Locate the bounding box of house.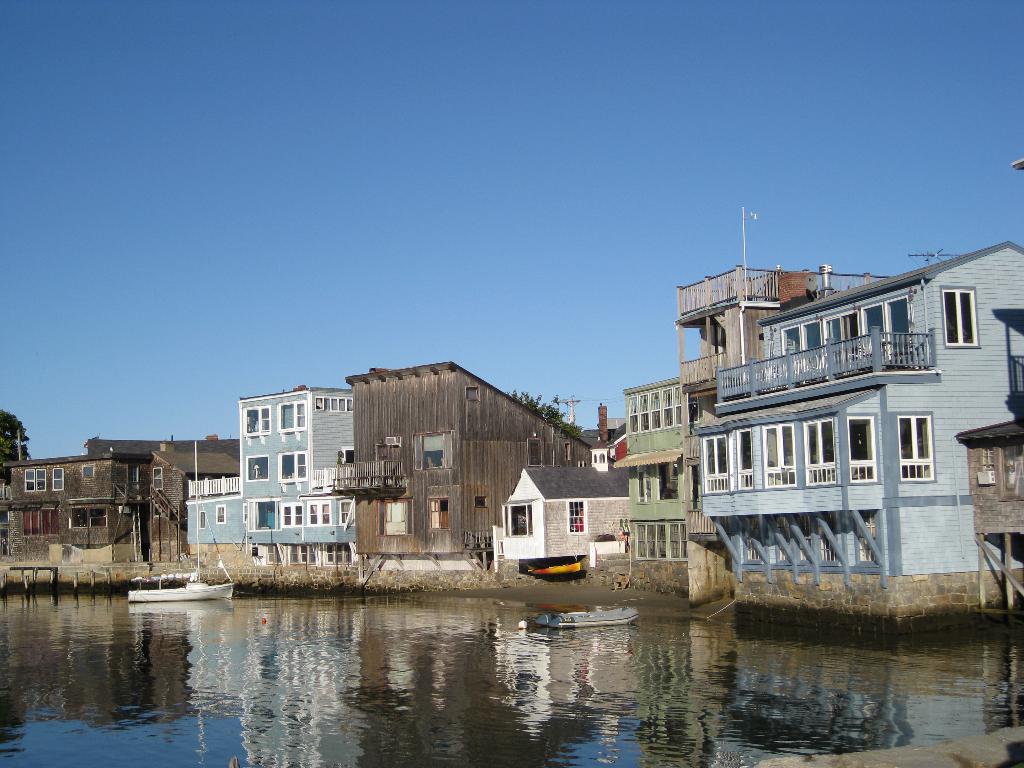
Bounding box: region(181, 386, 355, 582).
